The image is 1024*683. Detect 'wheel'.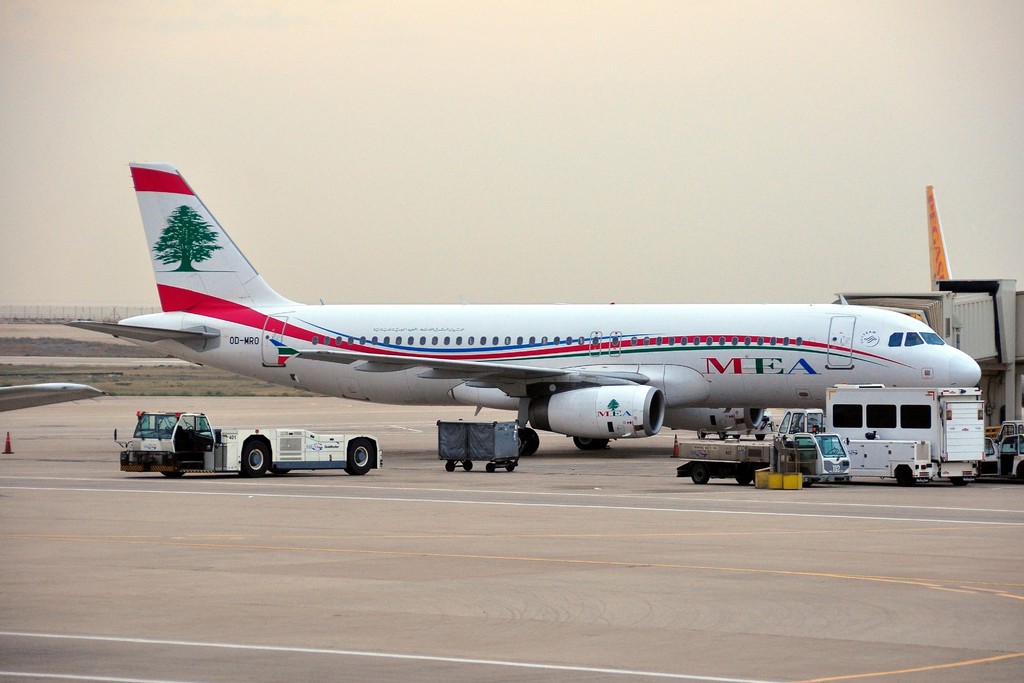
Detection: rect(505, 462, 514, 470).
